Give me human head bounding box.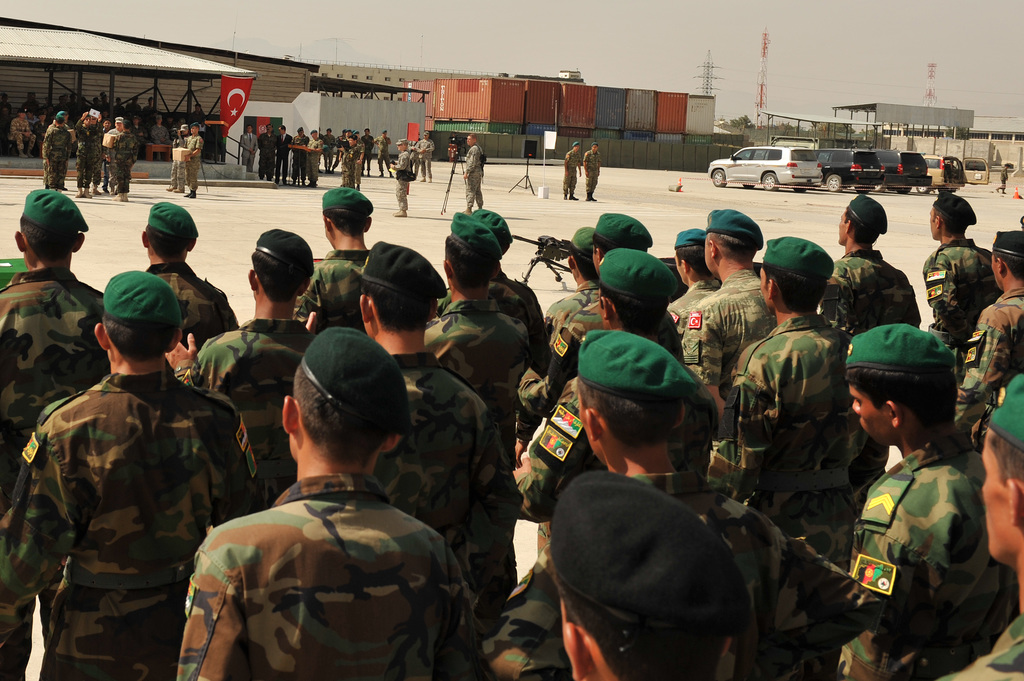
left=588, top=143, right=600, bottom=158.
